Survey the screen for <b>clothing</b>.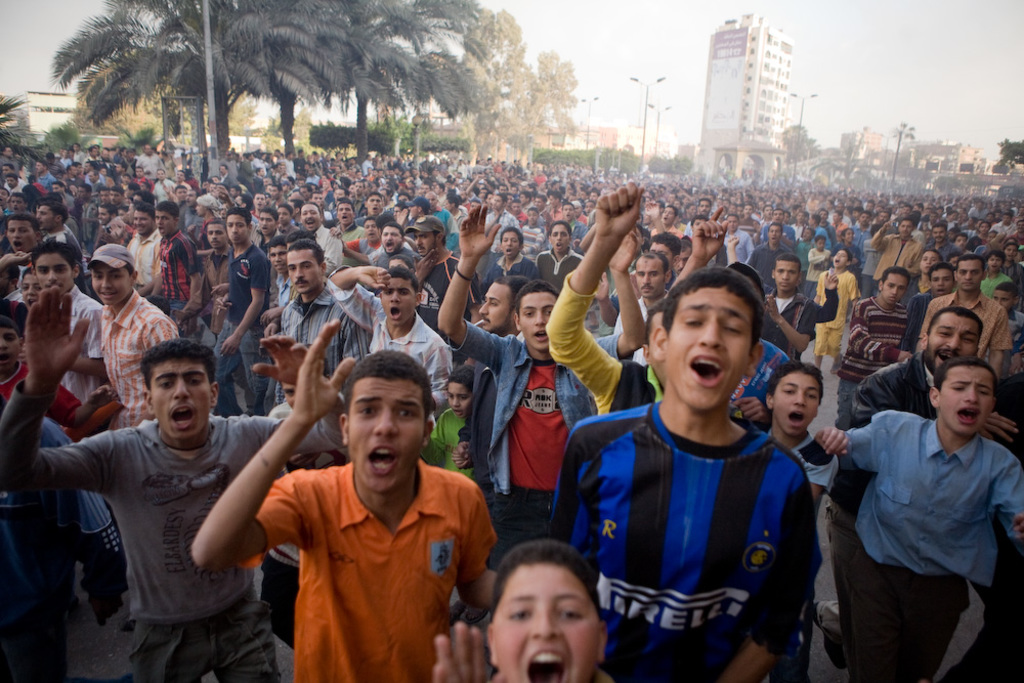
Survey found: {"left": 899, "top": 280, "right": 945, "bottom": 349}.
